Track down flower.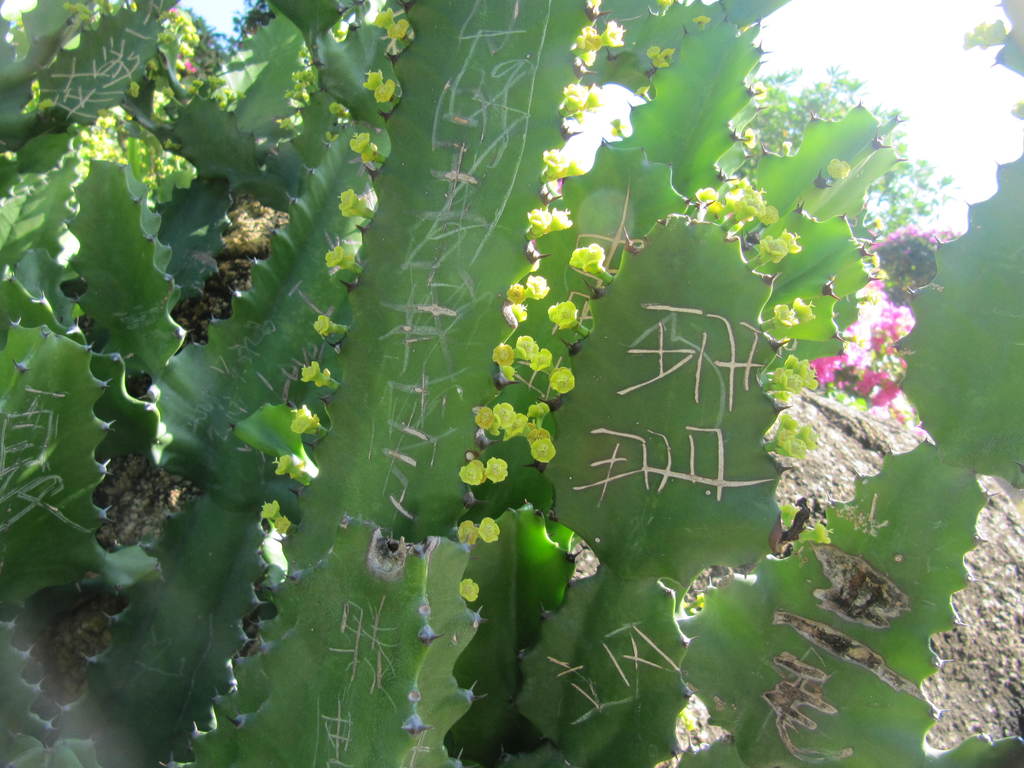
Tracked to x1=745, y1=125, x2=755, y2=148.
